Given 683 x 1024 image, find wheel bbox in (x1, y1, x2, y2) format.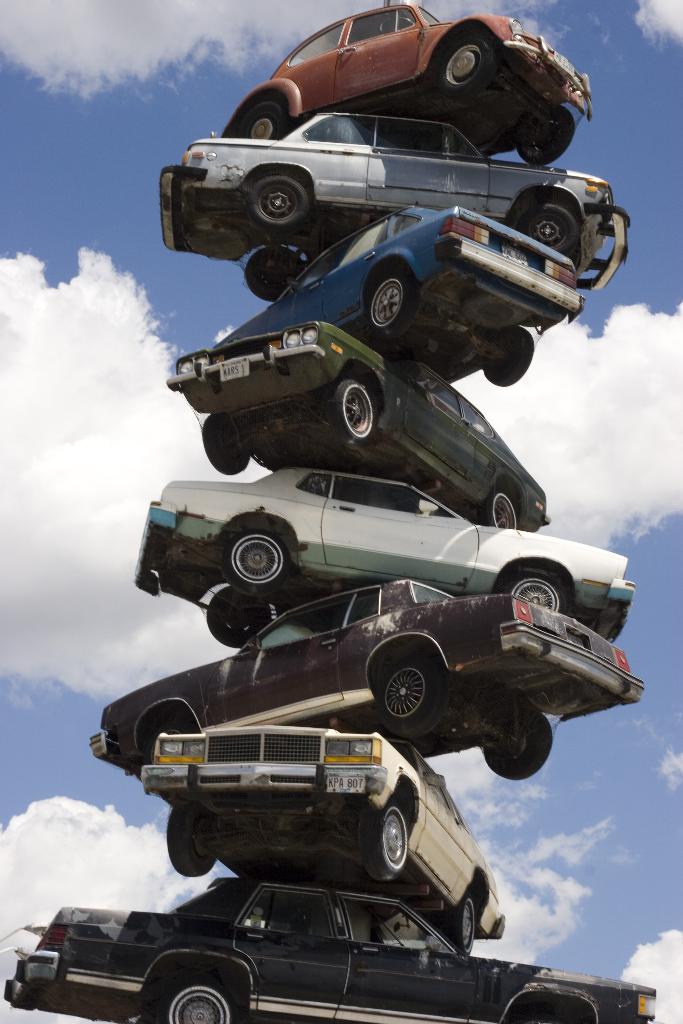
(370, 650, 442, 739).
